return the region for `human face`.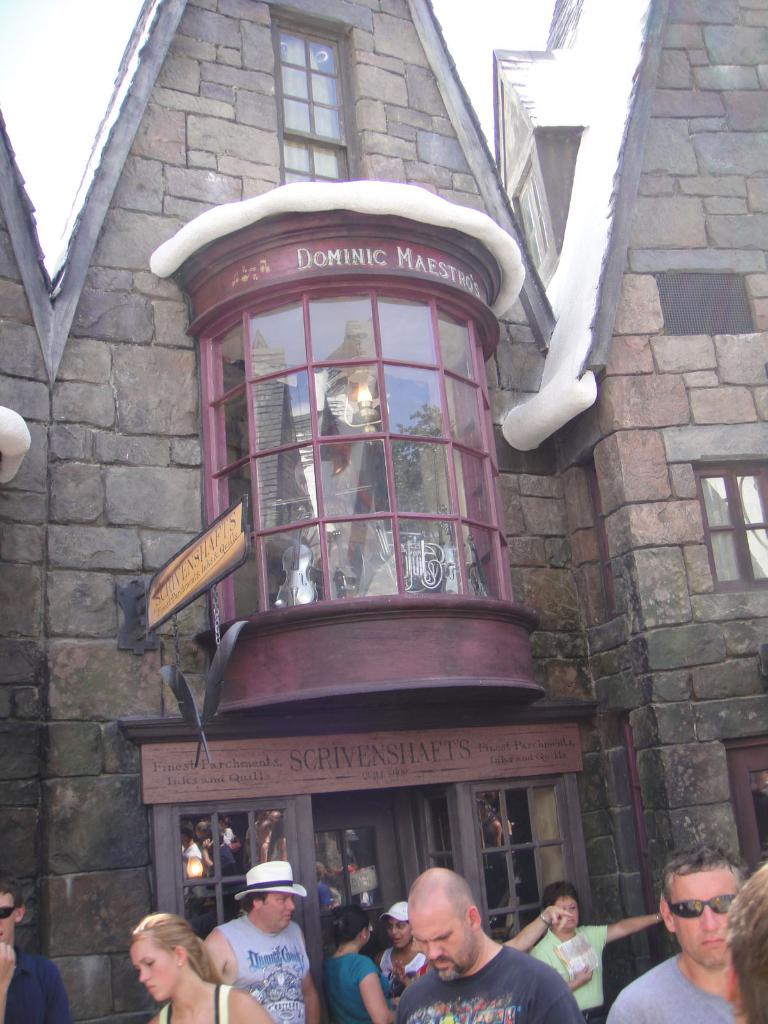
detection(552, 892, 584, 934).
